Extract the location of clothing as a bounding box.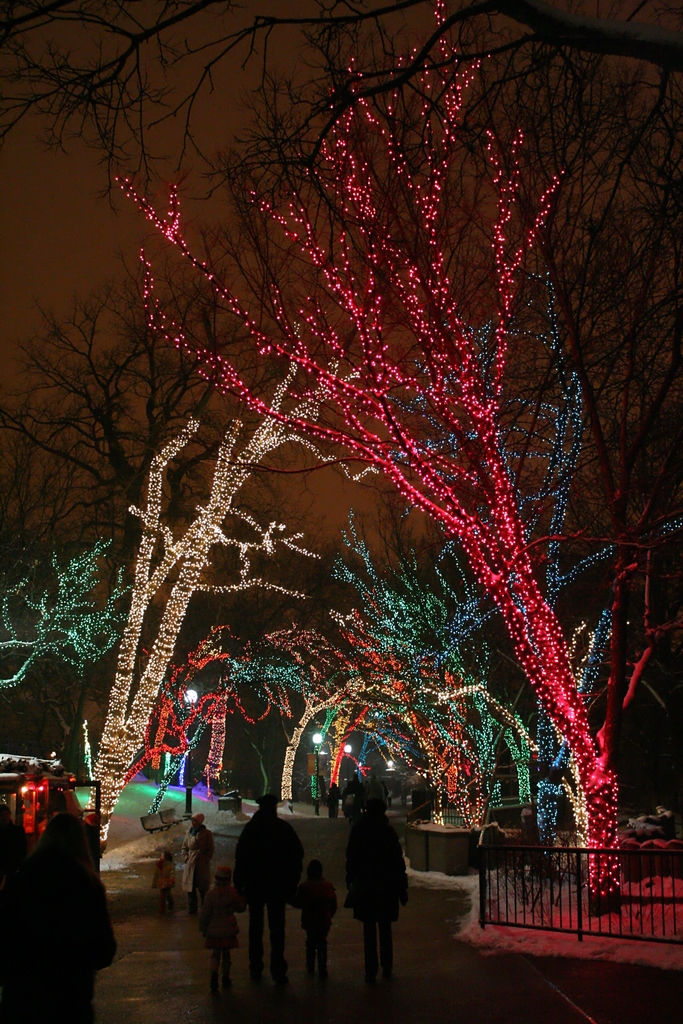
bbox=(145, 853, 175, 902).
